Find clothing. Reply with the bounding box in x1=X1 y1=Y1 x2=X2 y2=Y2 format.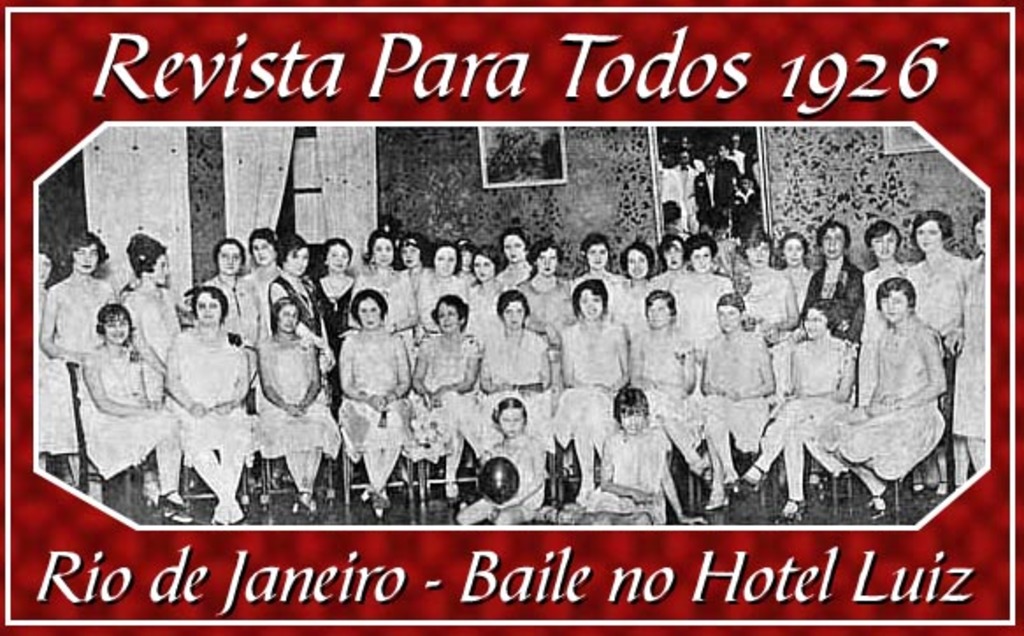
x1=952 y1=253 x2=992 y2=481.
